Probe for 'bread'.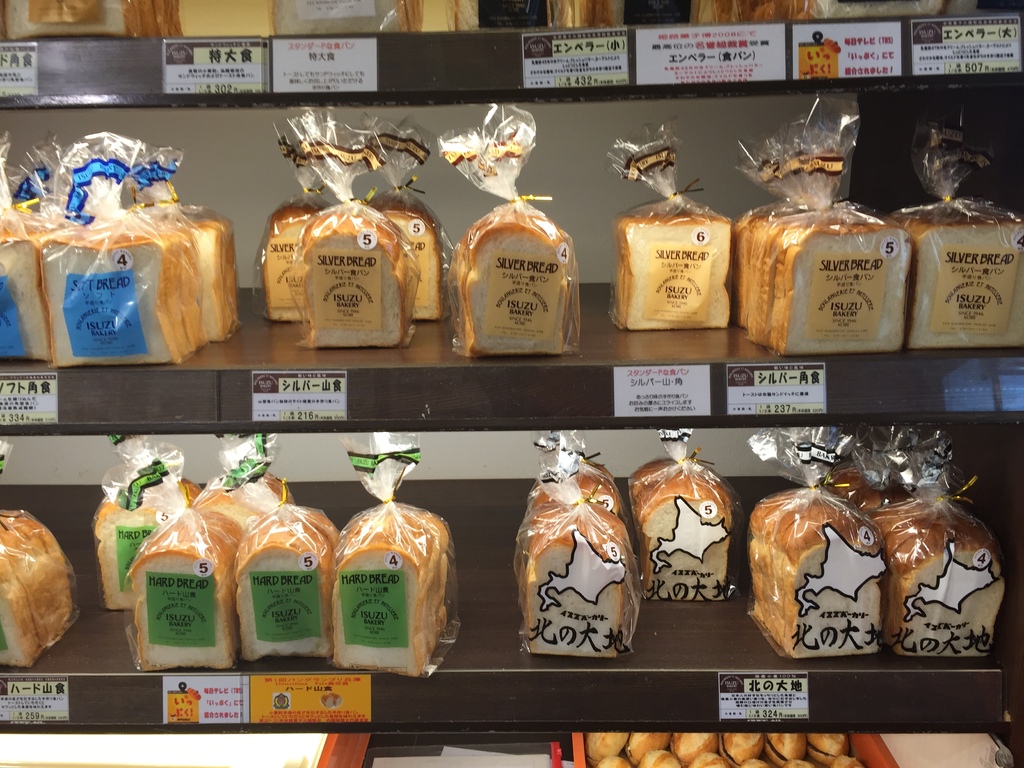
Probe result: [x1=0, y1=210, x2=236, y2=366].
